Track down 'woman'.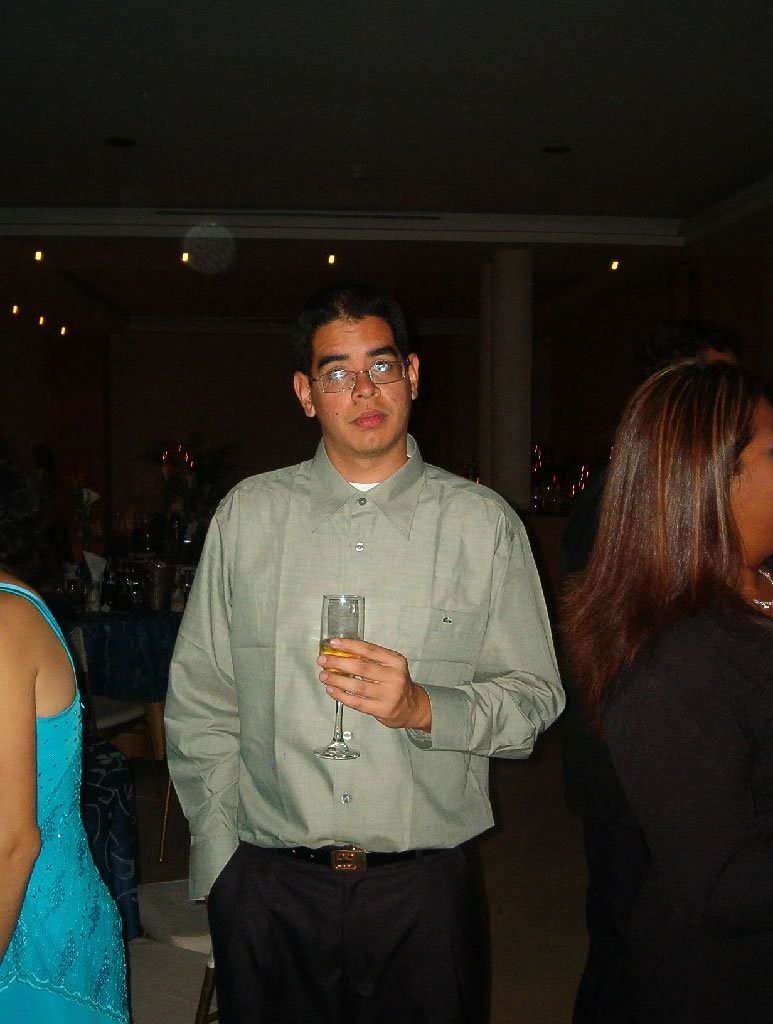
Tracked to bbox(0, 564, 129, 1023).
